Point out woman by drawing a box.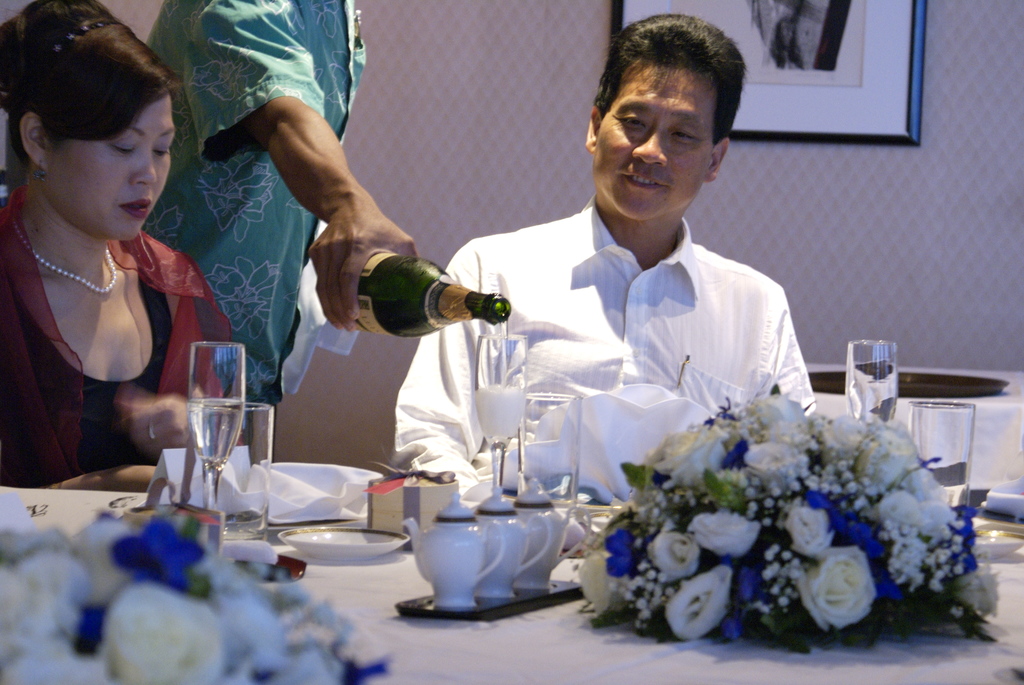
box=[1, 13, 213, 491].
